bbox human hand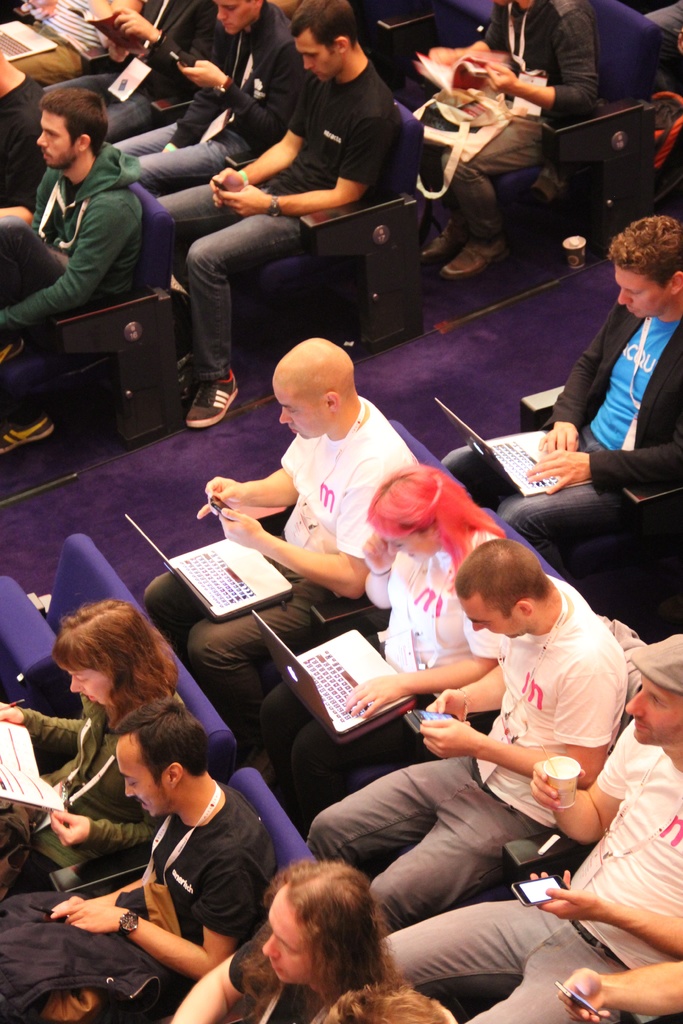
{"x1": 427, "y1": 689, "x2": 465, "y2": 720}
